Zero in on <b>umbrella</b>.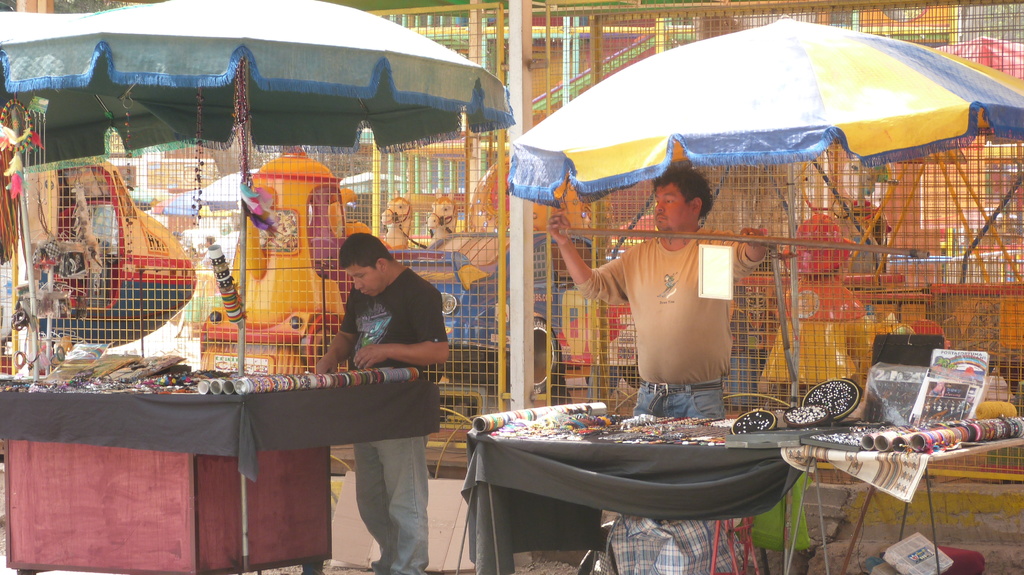
Zeroed in: [0,0,515,572].
